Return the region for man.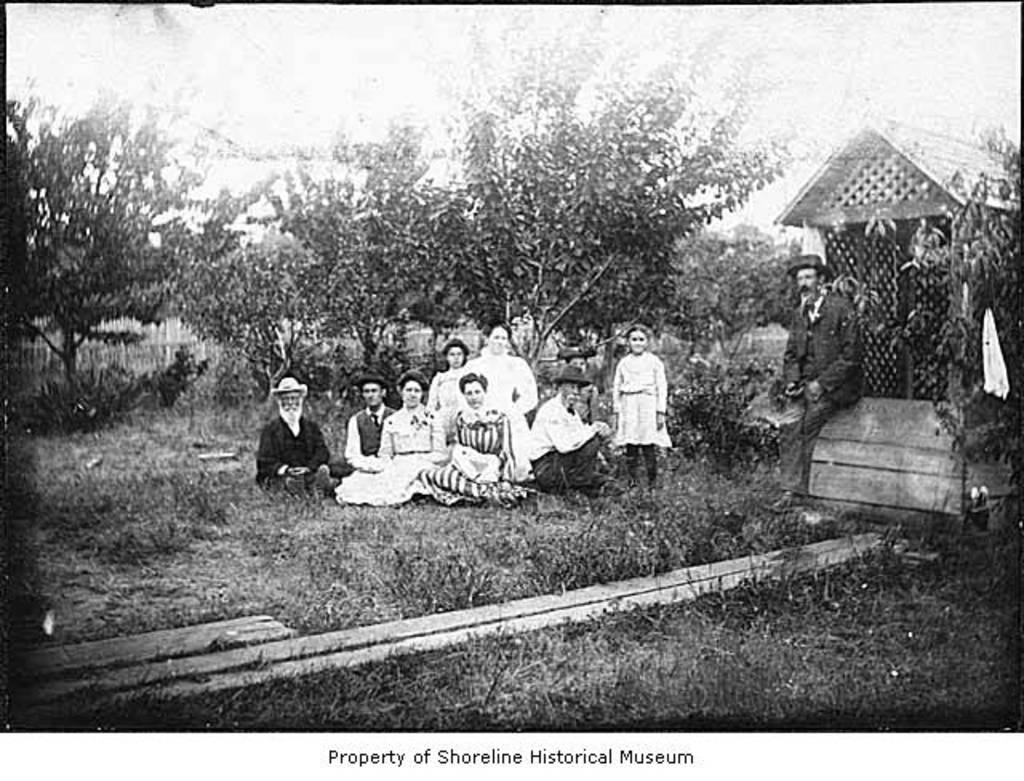
x1=526, y1=363, x2=621, y2=499.
